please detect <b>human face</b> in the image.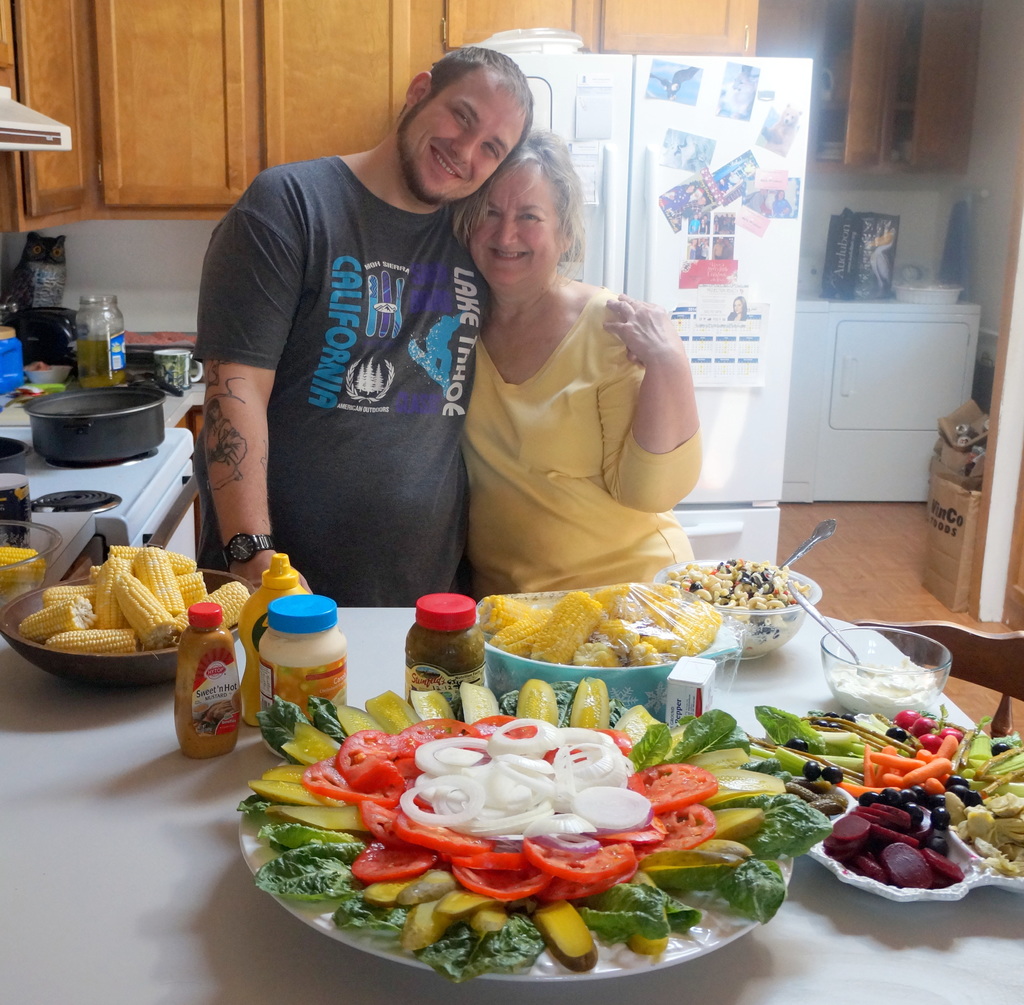
select_region(402, 73, 524, 200).
